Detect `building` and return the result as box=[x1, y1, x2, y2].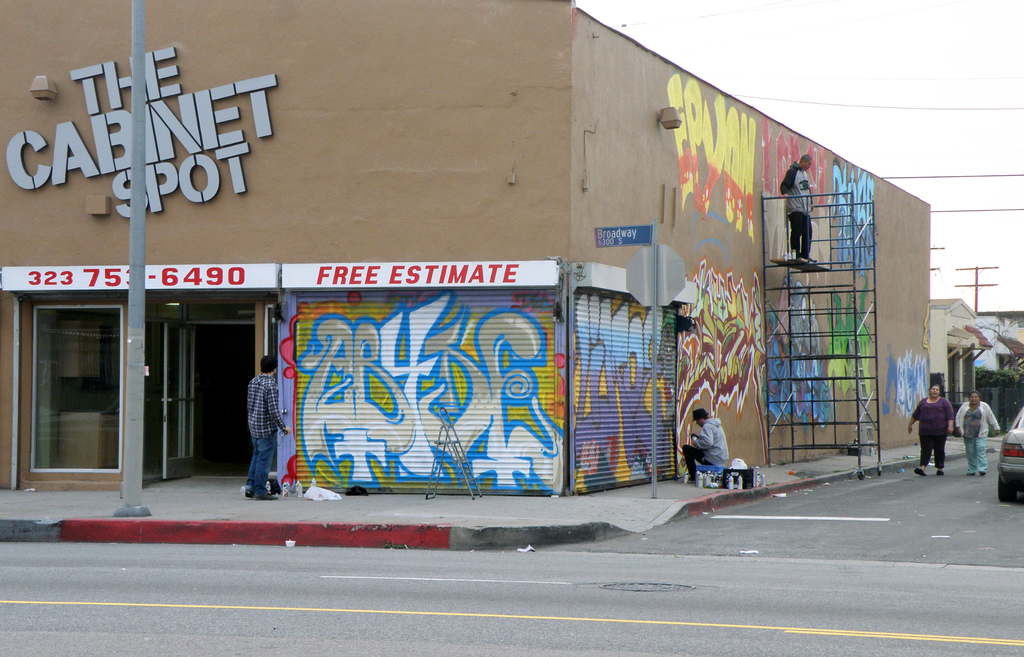
box=[975, 311, 1023, 415].
